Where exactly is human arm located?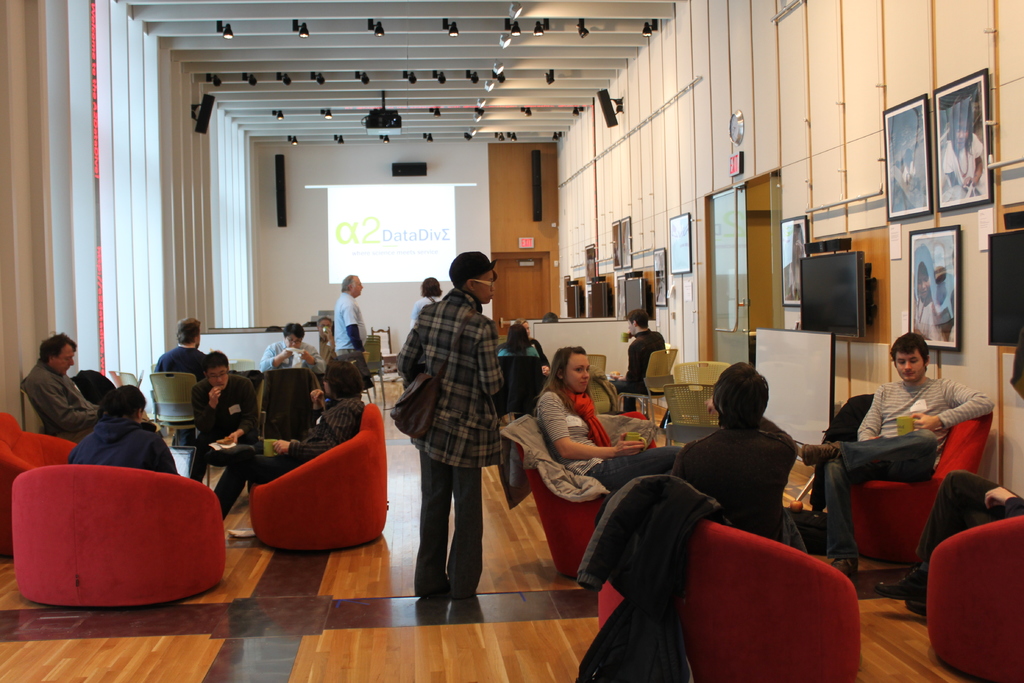
Its bounding box is x1=294, y1=340, x2=327, y2=381.
